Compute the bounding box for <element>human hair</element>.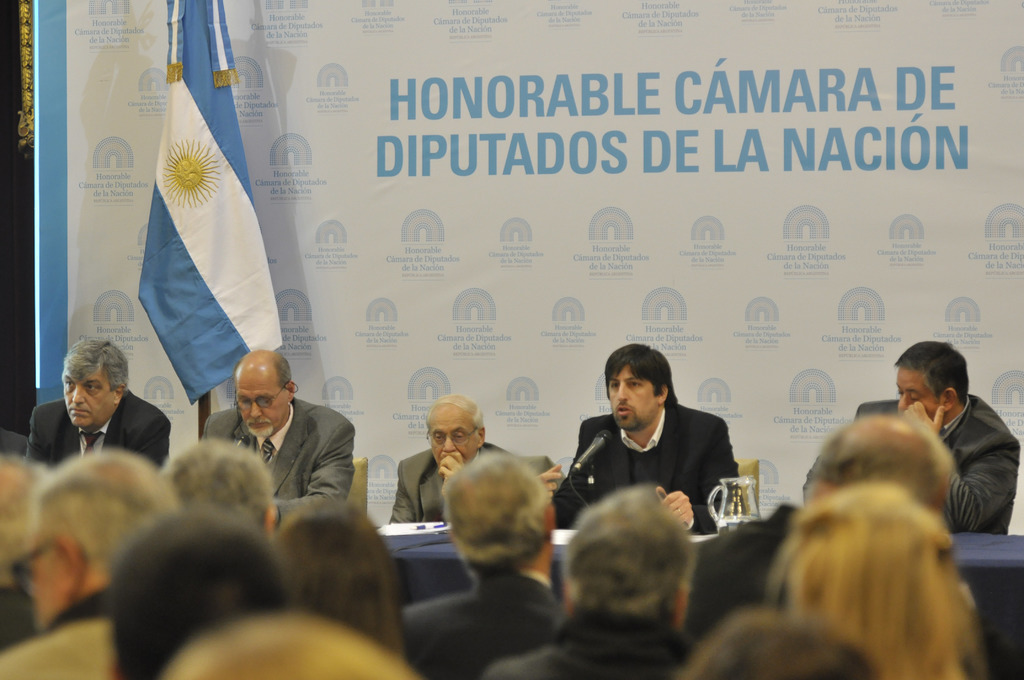
<bbox>163, 434, 278, 526</bbox>.
